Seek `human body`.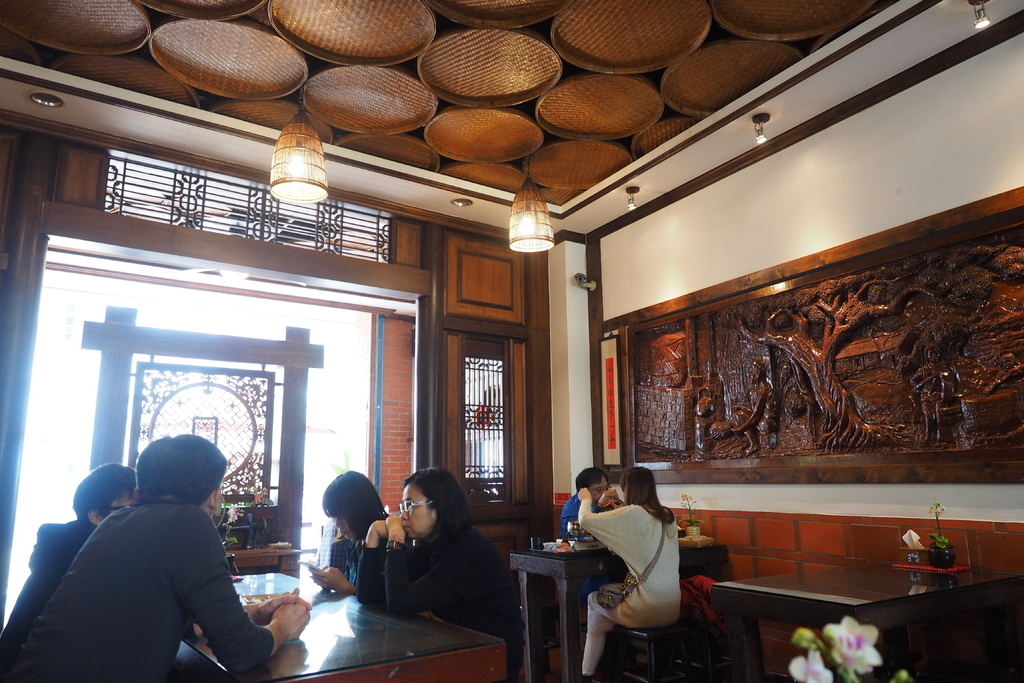
left=352, top=467, right=522, bottom=681.
